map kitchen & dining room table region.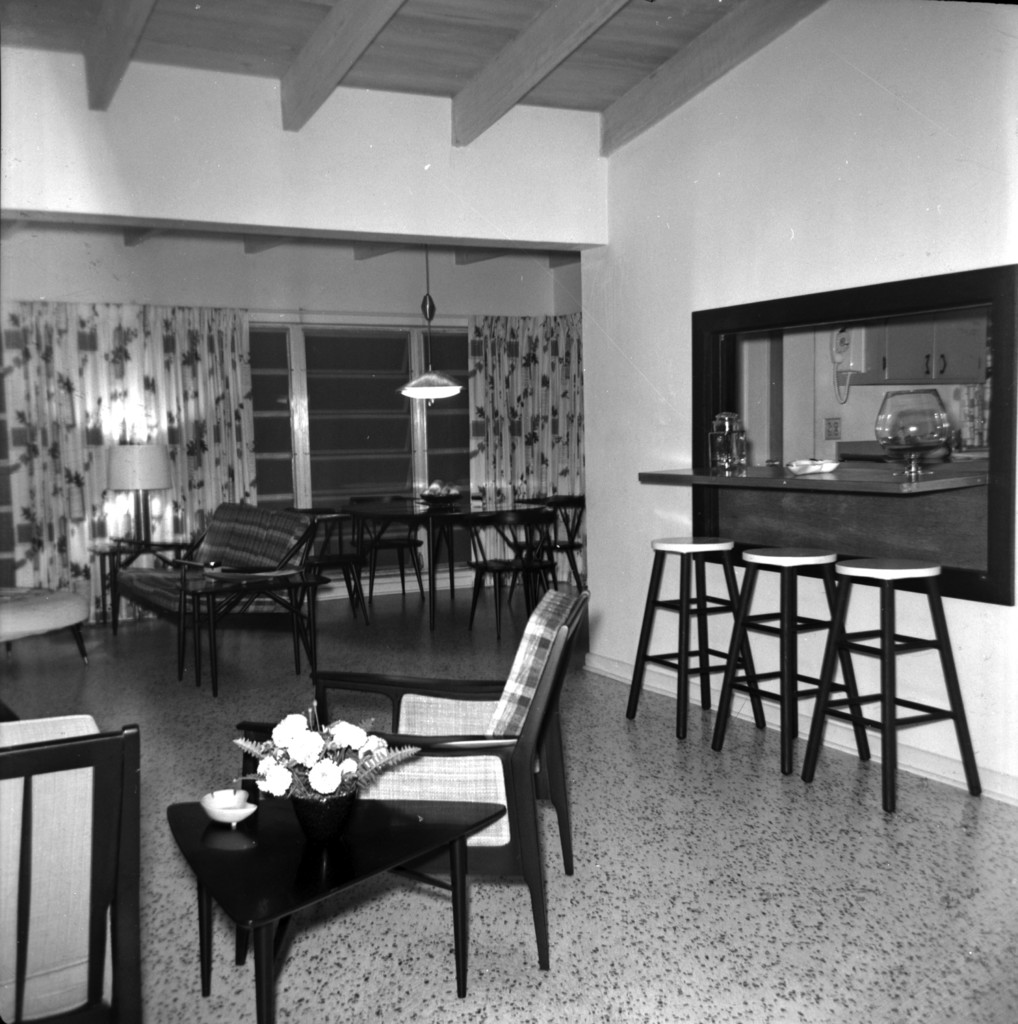
Mapped to box(296, 485, 591, 633).
